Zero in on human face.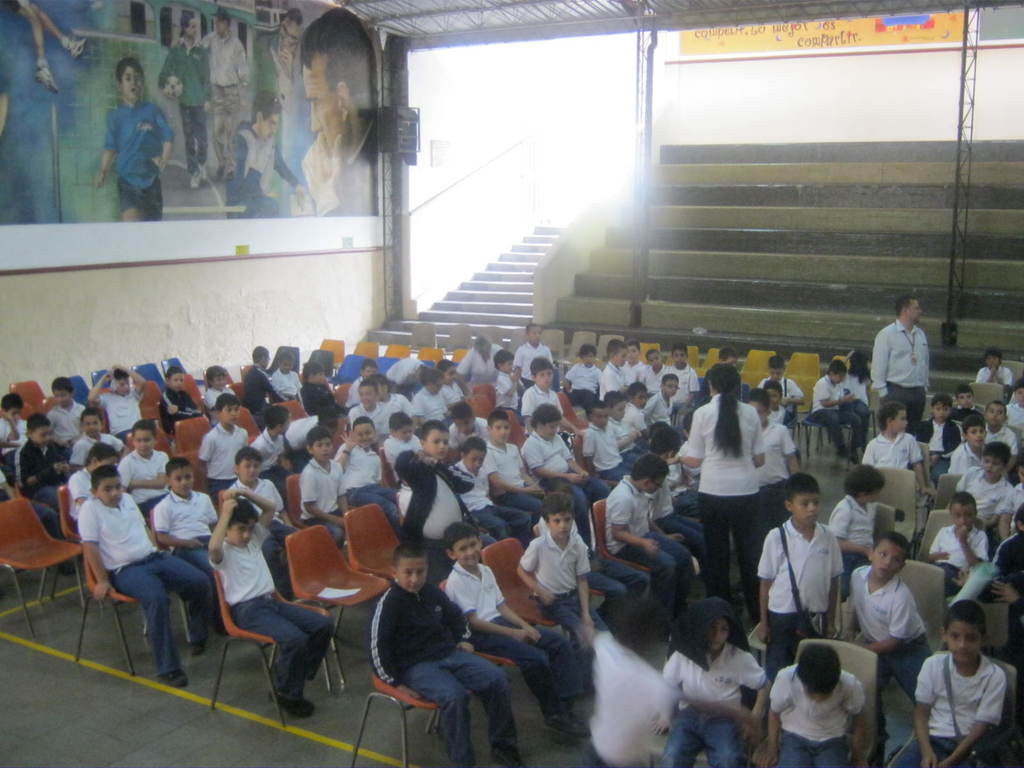
Zeroed in: detection(278, 19, 303, 50).
